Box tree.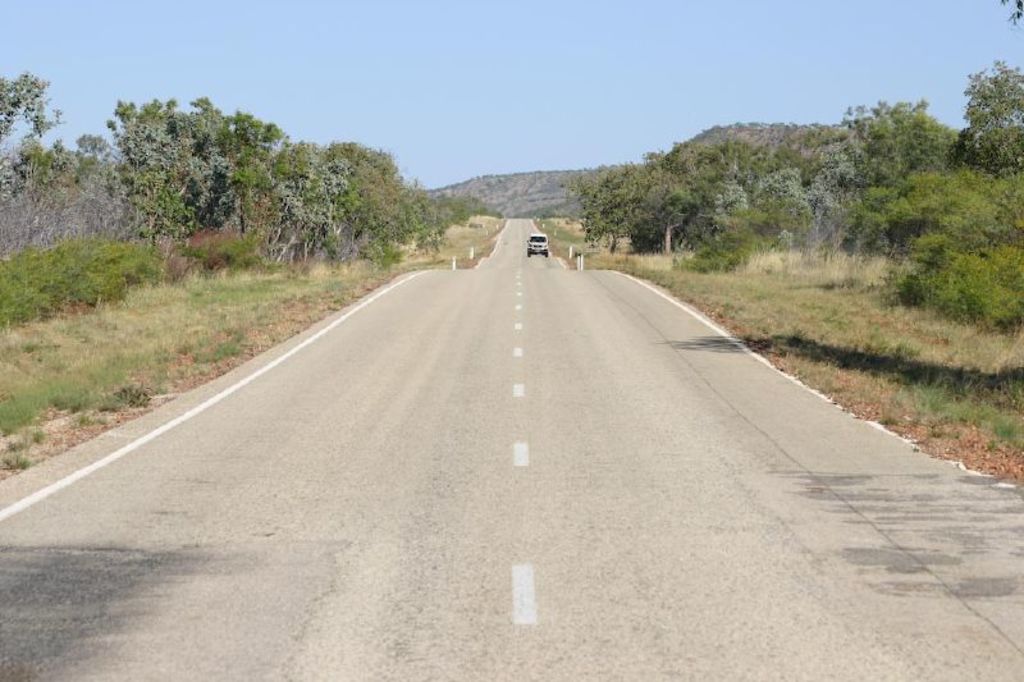
{"left": 571, "top": 164, "right": 650, "bottom": 261}.
